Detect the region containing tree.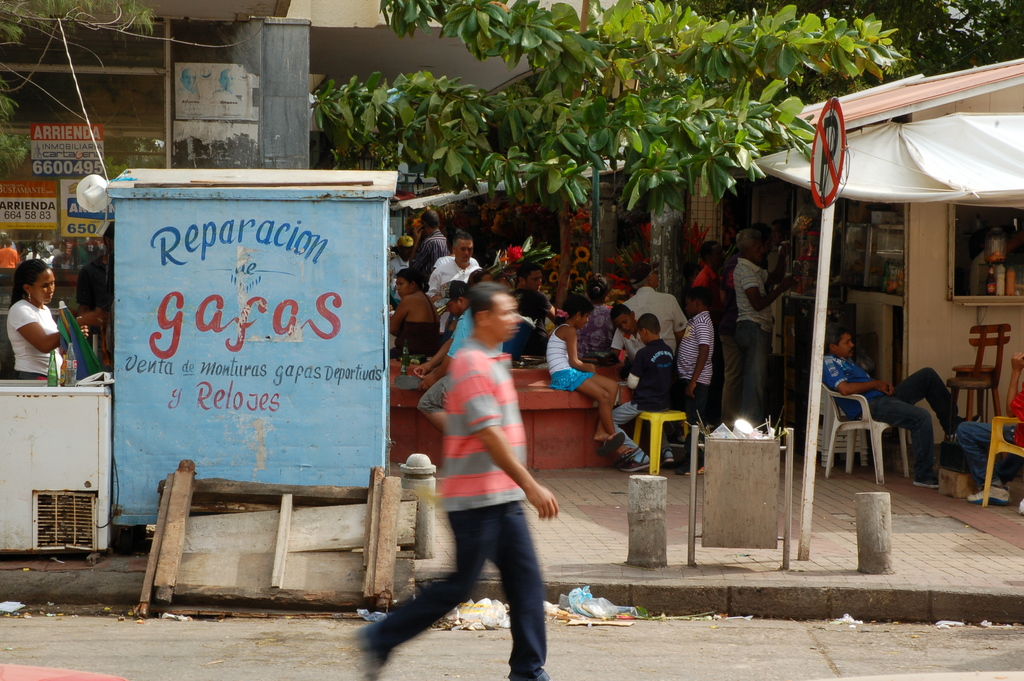
<box>0,0,1023,509</box>.
